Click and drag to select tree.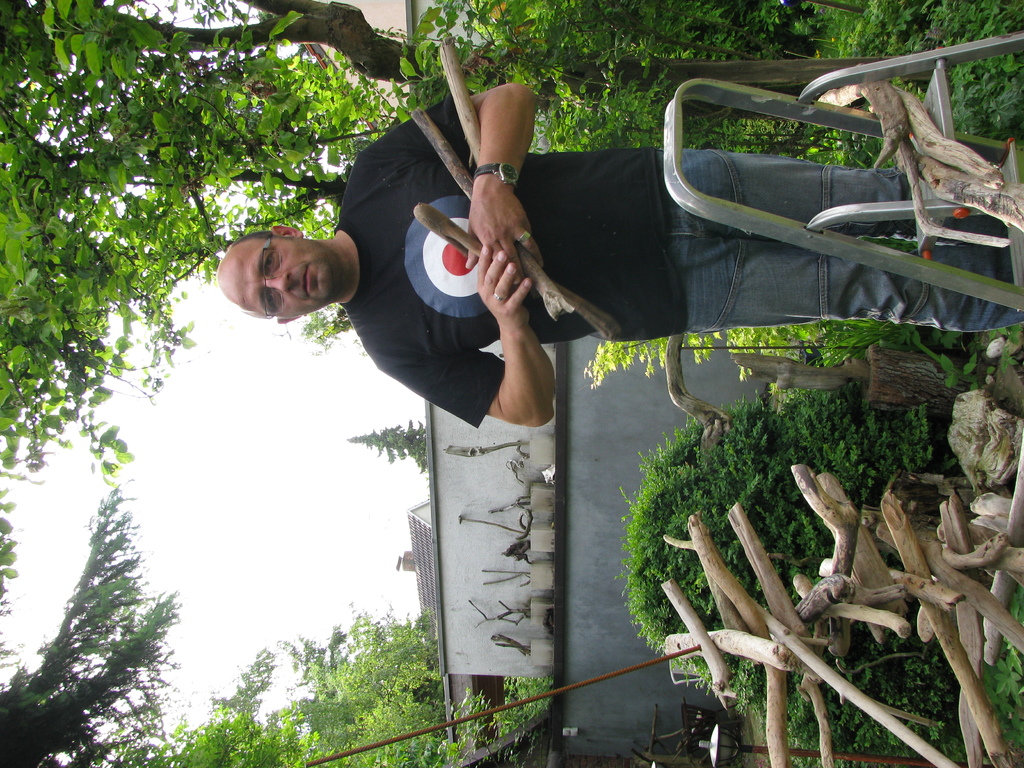
Selection: bbox=[0, 0, 1023, 477].
